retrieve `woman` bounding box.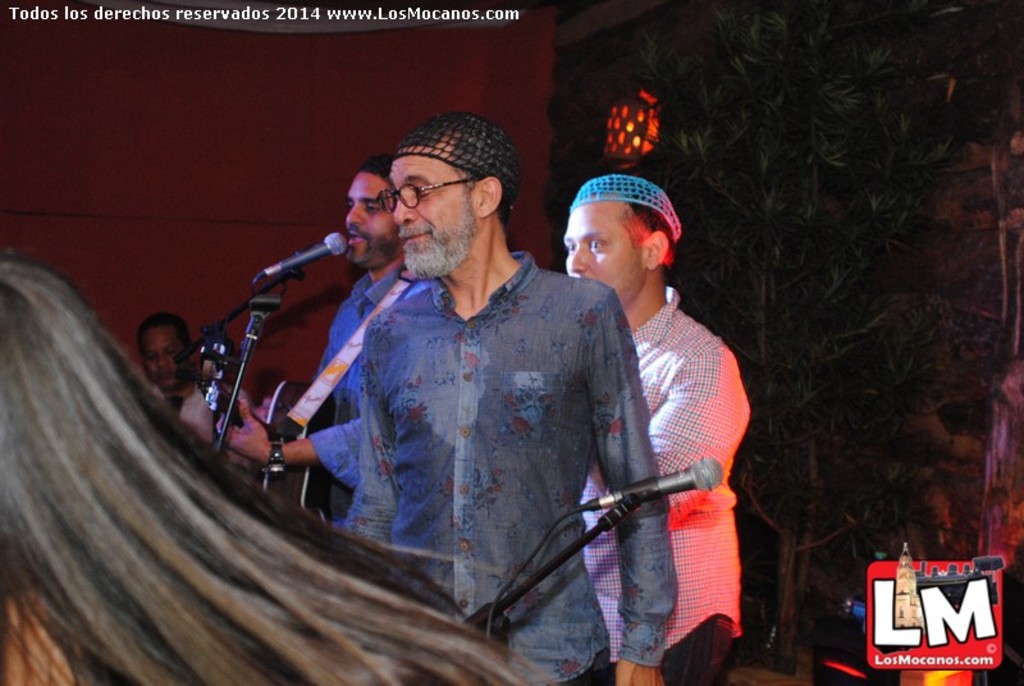
Bounding box: (0,247,550,685).
